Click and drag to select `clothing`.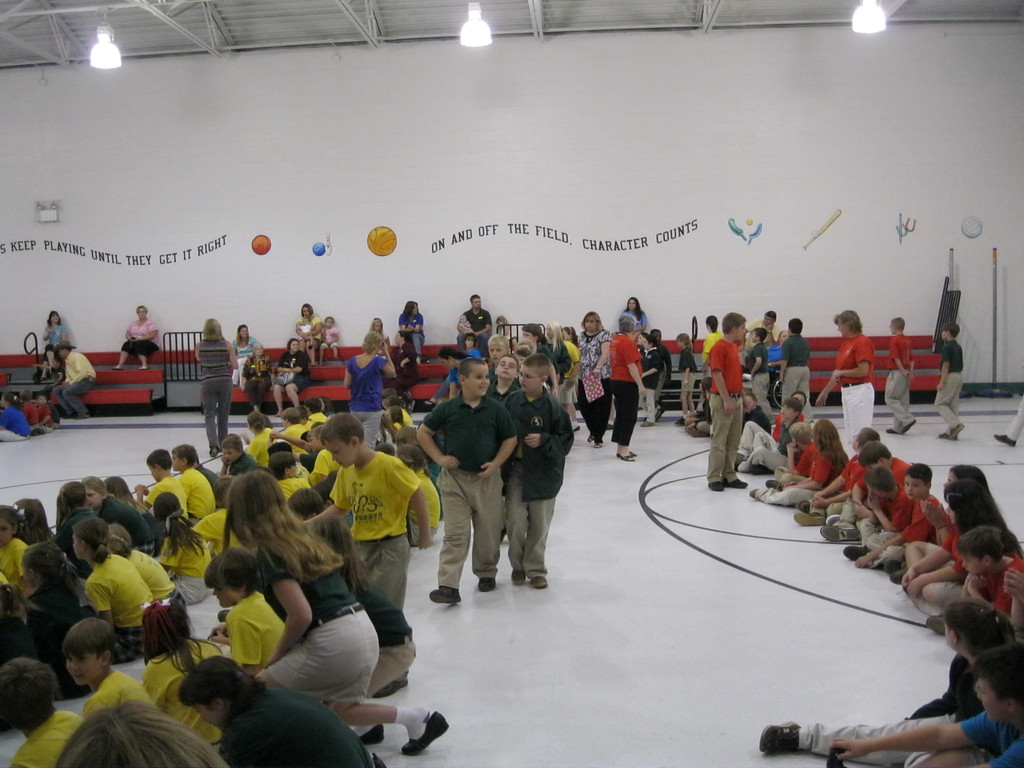
Selection: region(610, 331, 644, 450).
